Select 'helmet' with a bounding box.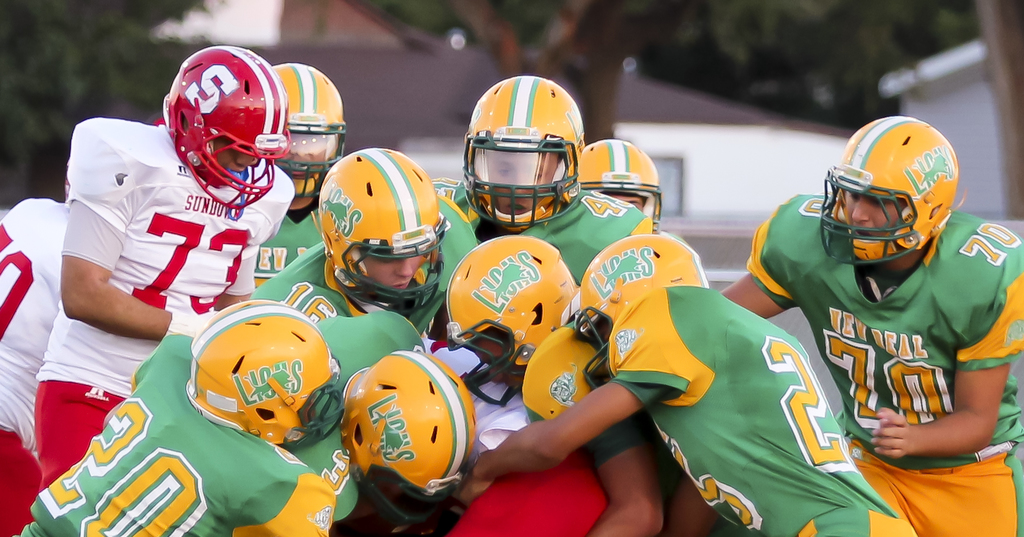
{"left": 565, "top": 236, "right": 711, "bottom": 391}.
